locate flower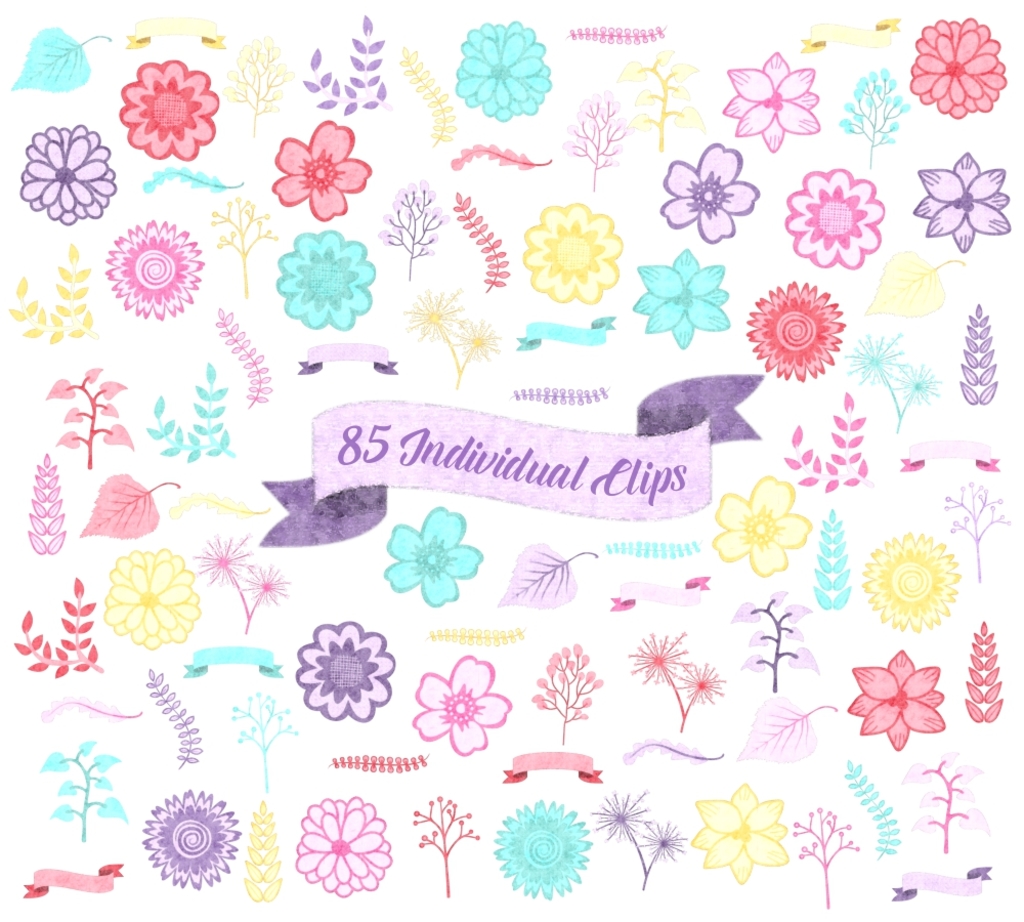
{"left": 632, "top": 248, "right": 731, "bottom": 350}
